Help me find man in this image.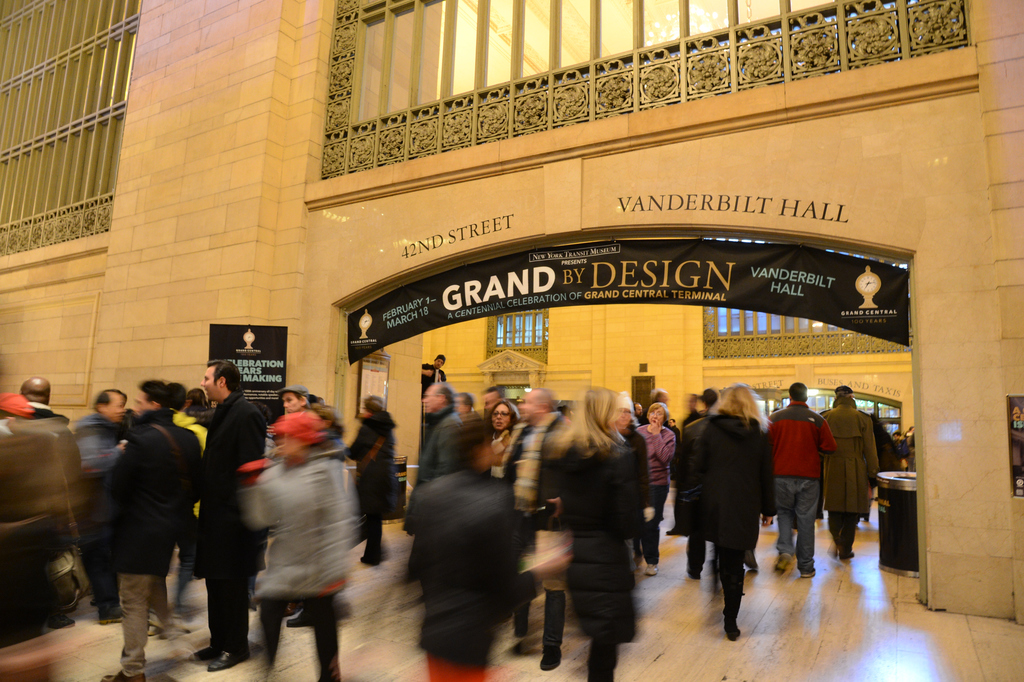
Found it: <box>420,349,444,396</box>.
